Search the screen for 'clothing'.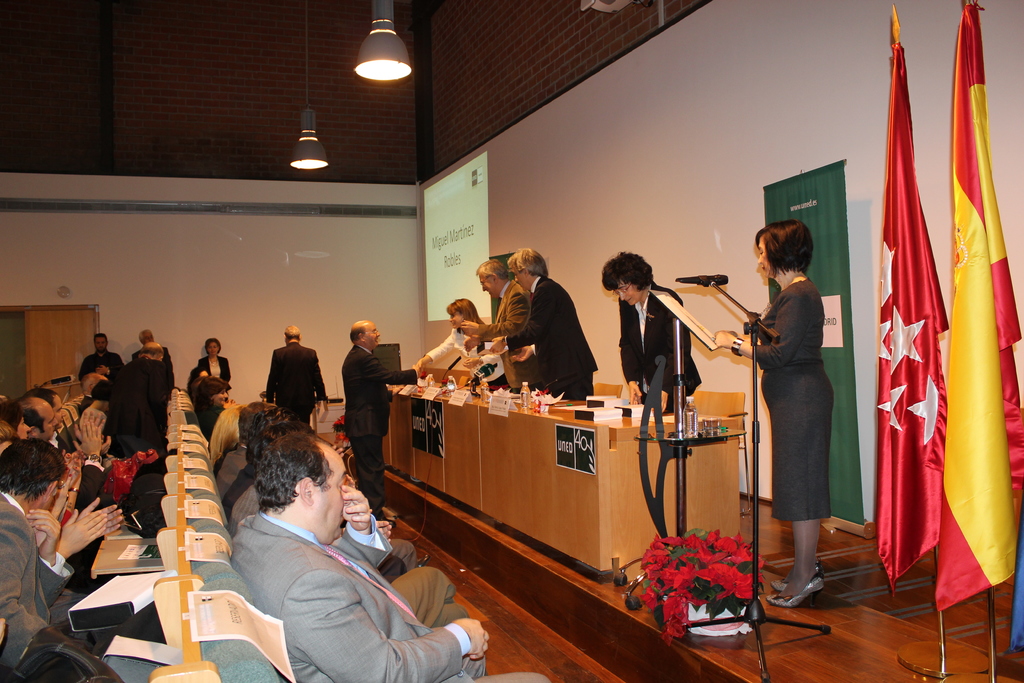
Found at 516:281:589:394.
